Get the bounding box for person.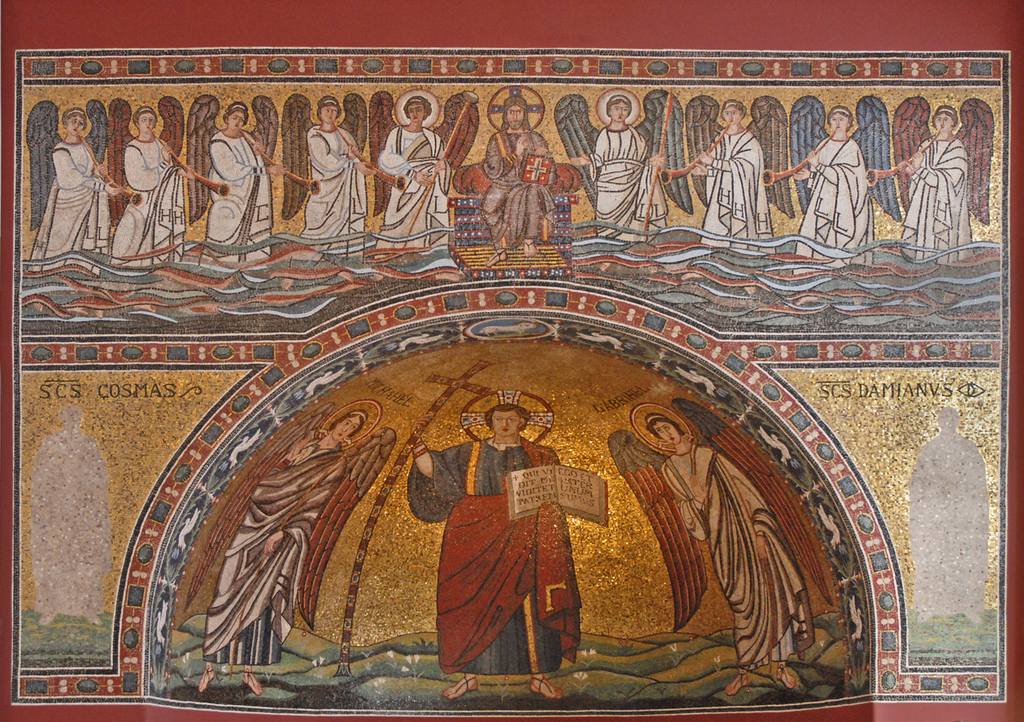
{"left": 699, "top": 97, "right": 778, "bottom": 255}.
